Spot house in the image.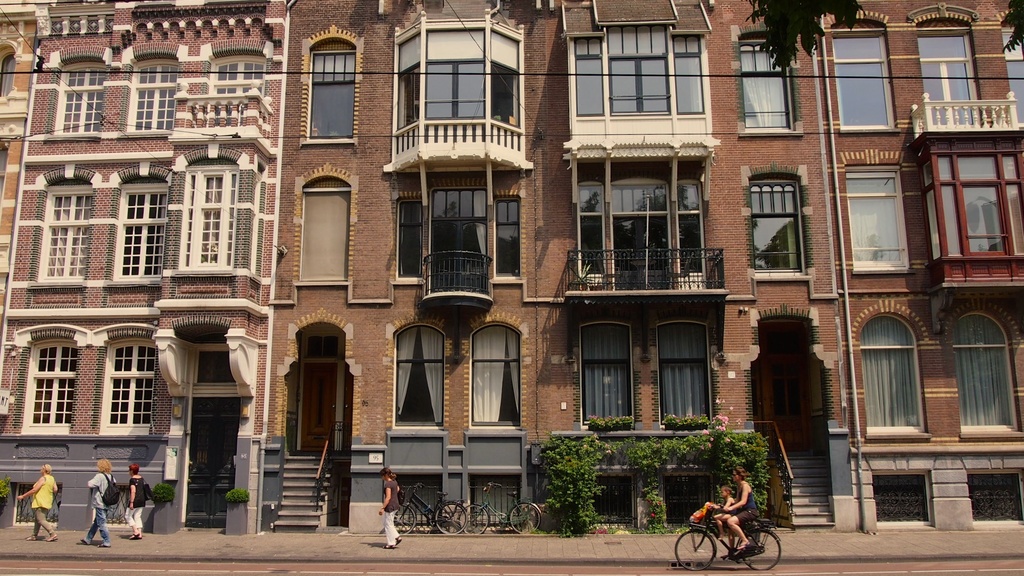
house found at (44, 0, 1009, 525).
